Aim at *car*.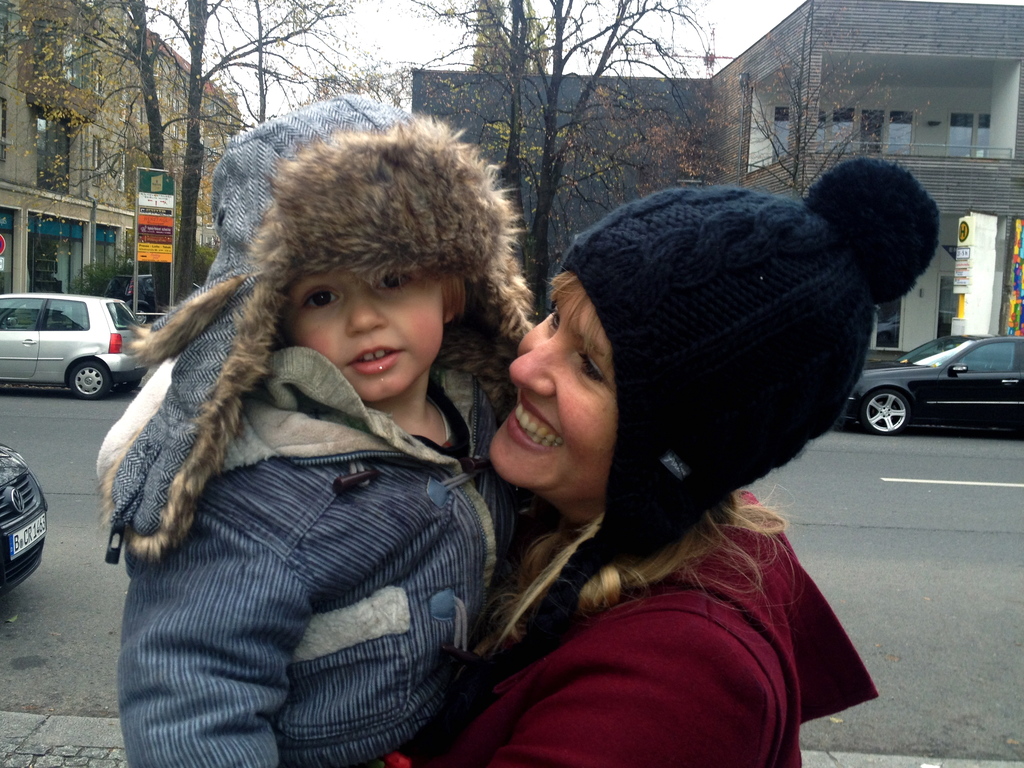
Aimed at bbox=[0, 437, 52, 590].
